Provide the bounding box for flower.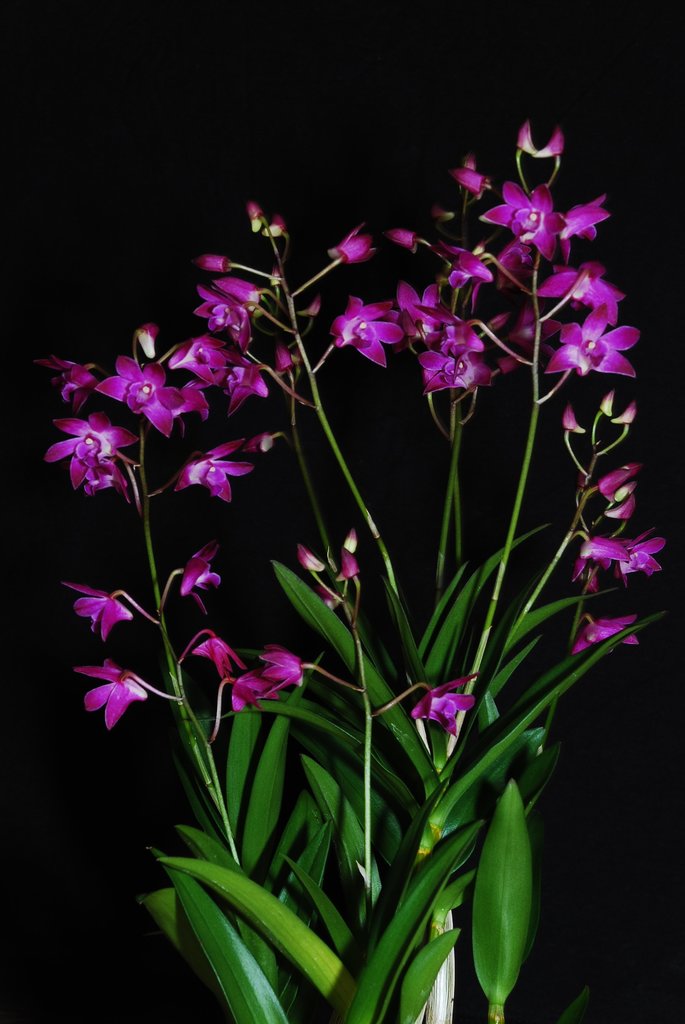
box=[176, 442, 258, 499].
